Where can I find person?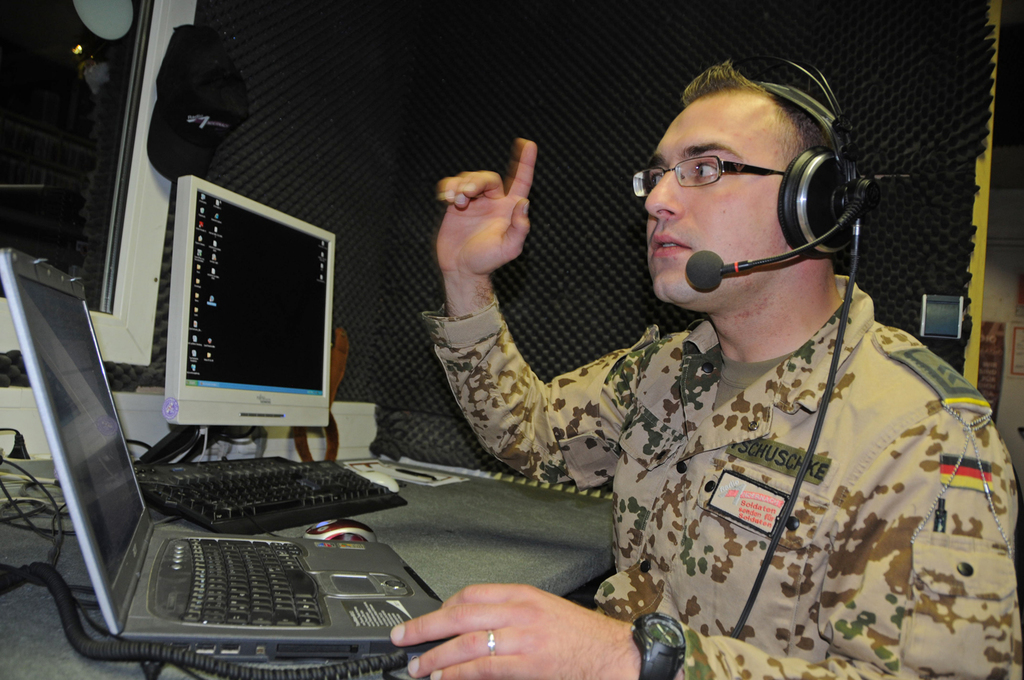
You can find it at box(410, 66, 1023, 678).
